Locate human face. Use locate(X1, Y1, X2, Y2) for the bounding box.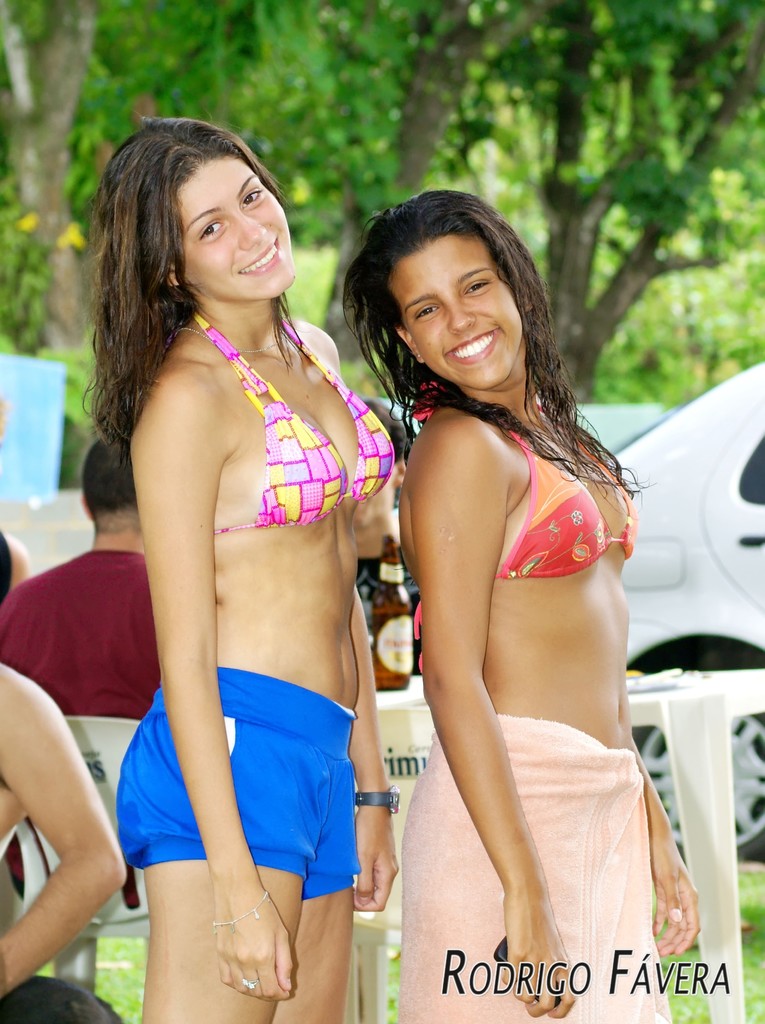
locate(140, 126, 293, 310).
